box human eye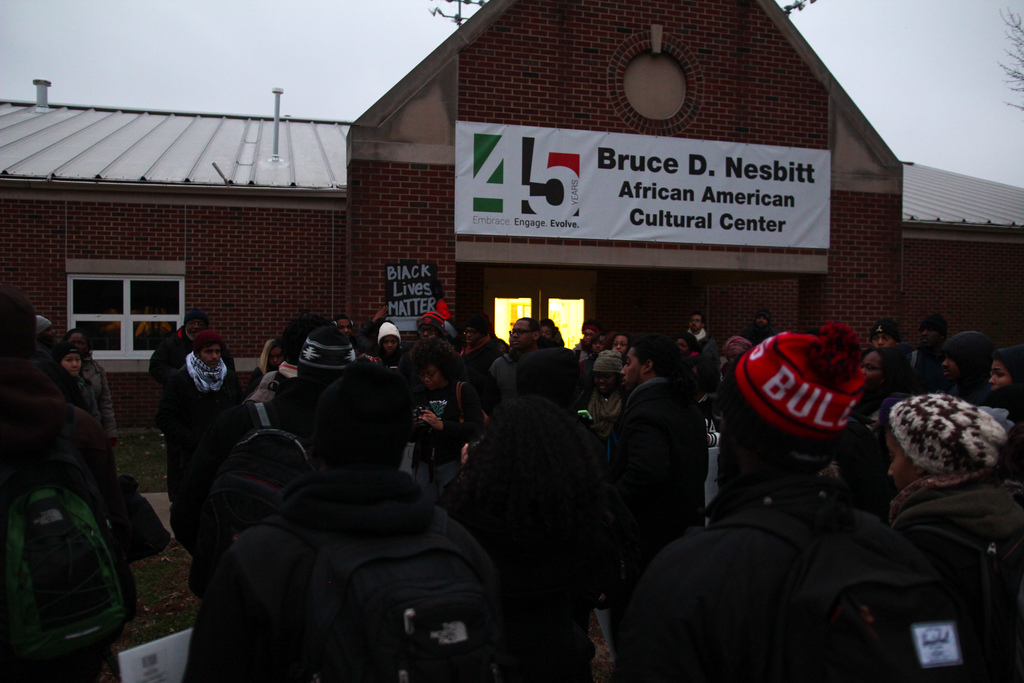
(left=621, top=342, right=625, bottom=346)
